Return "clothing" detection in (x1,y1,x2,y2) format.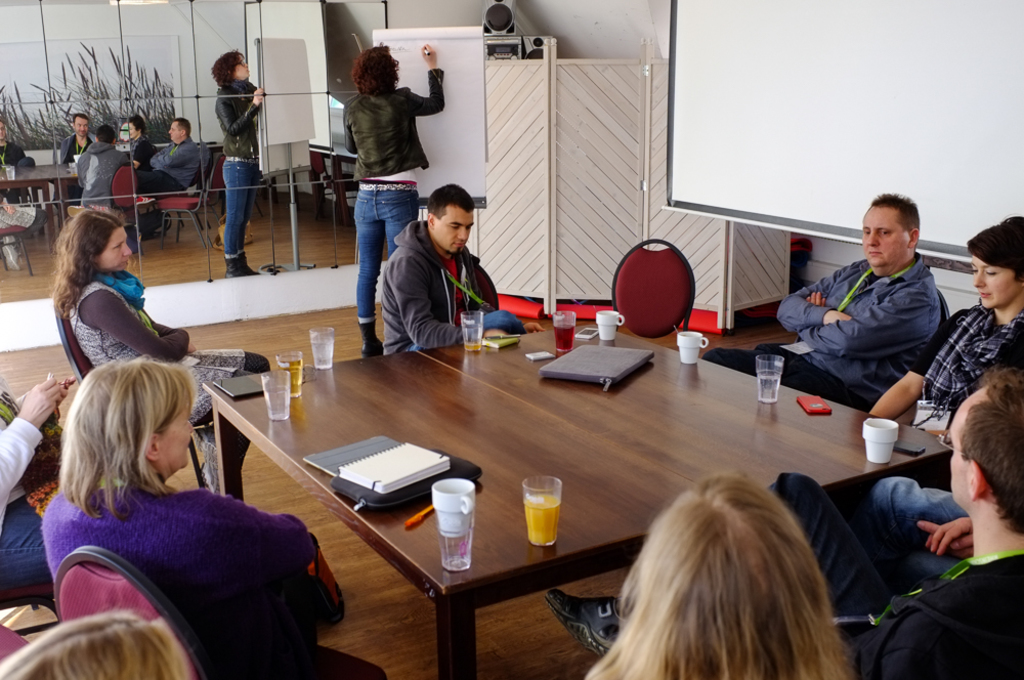
(699,248,952,409).
